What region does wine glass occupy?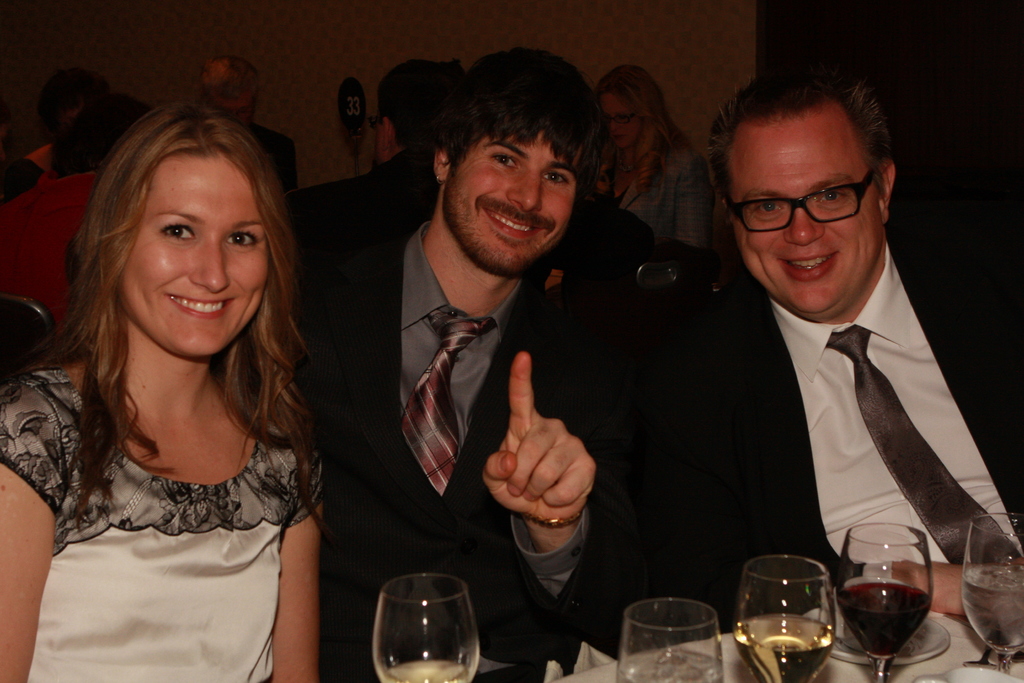
[x1=619, y1=596, x2=724, y2=682].
